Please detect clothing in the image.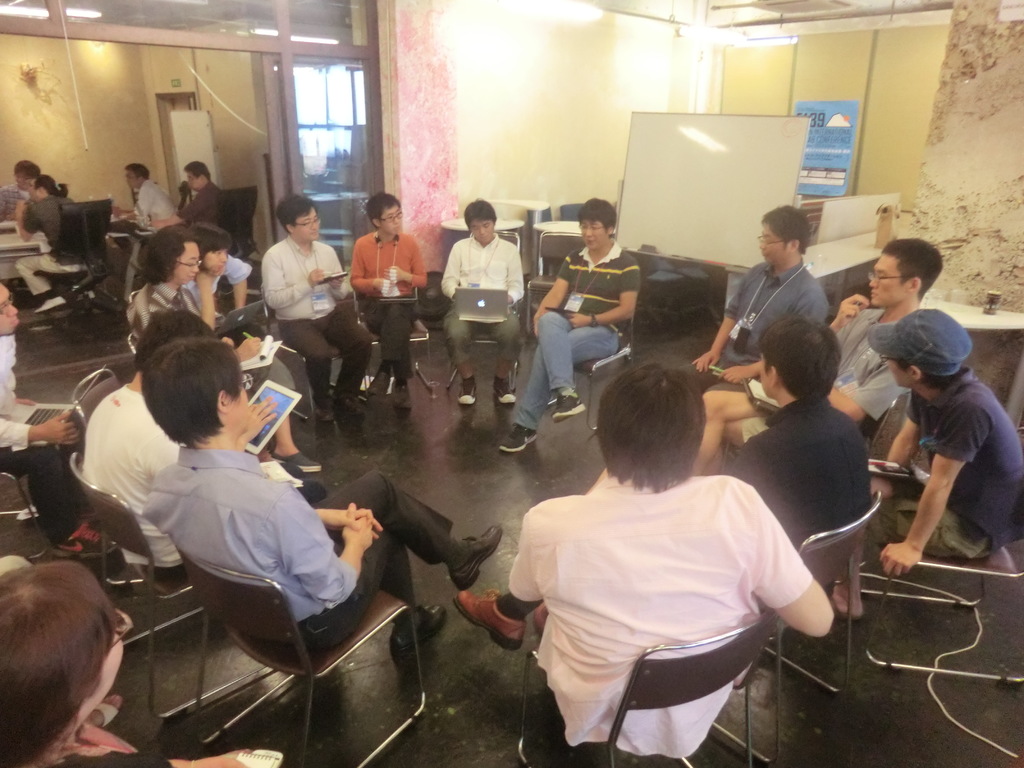
{"left": 70, "top": 376, "right": 197, "bottom": 577}.
